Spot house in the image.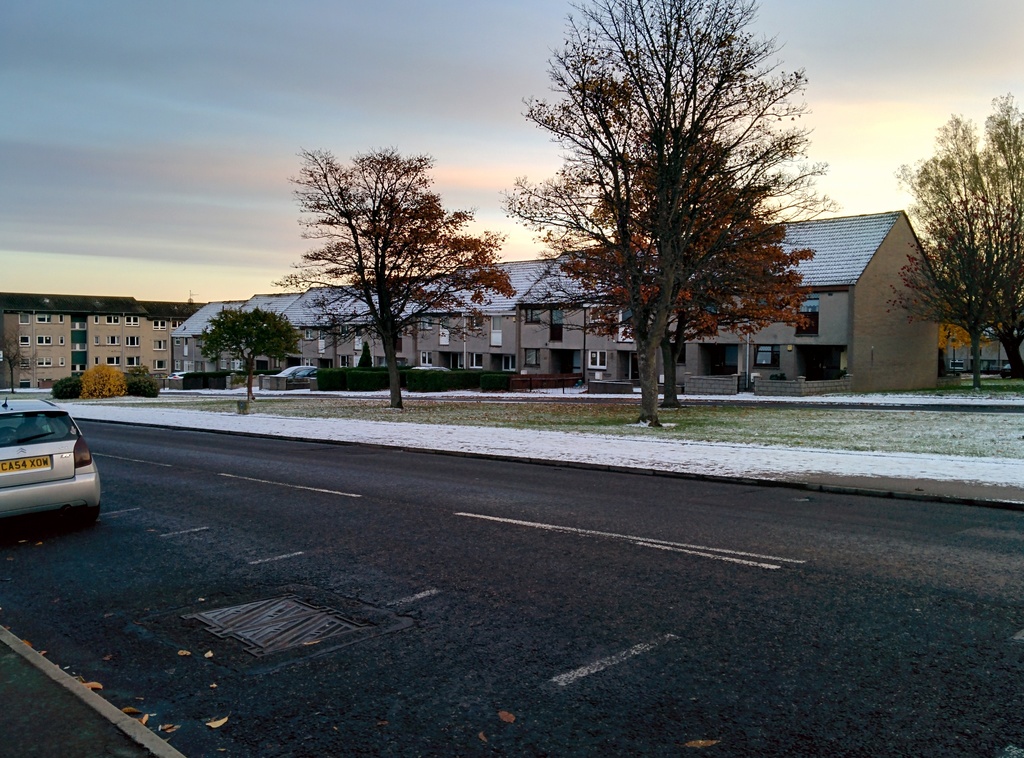
house found at x1=141, y1=298, x2=216, y2=380.
